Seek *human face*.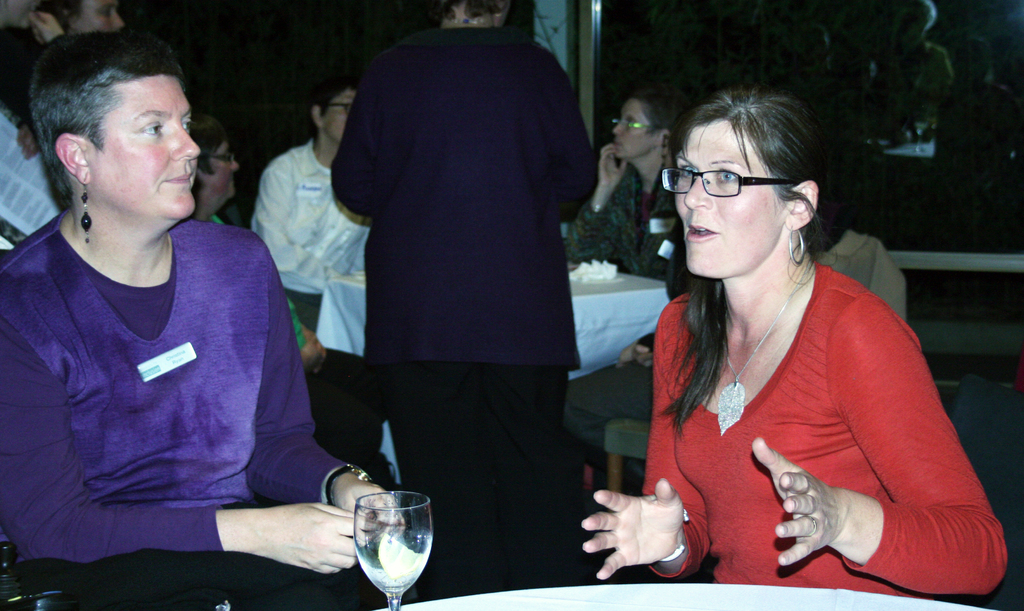
box(98, 79, 207, 226).
